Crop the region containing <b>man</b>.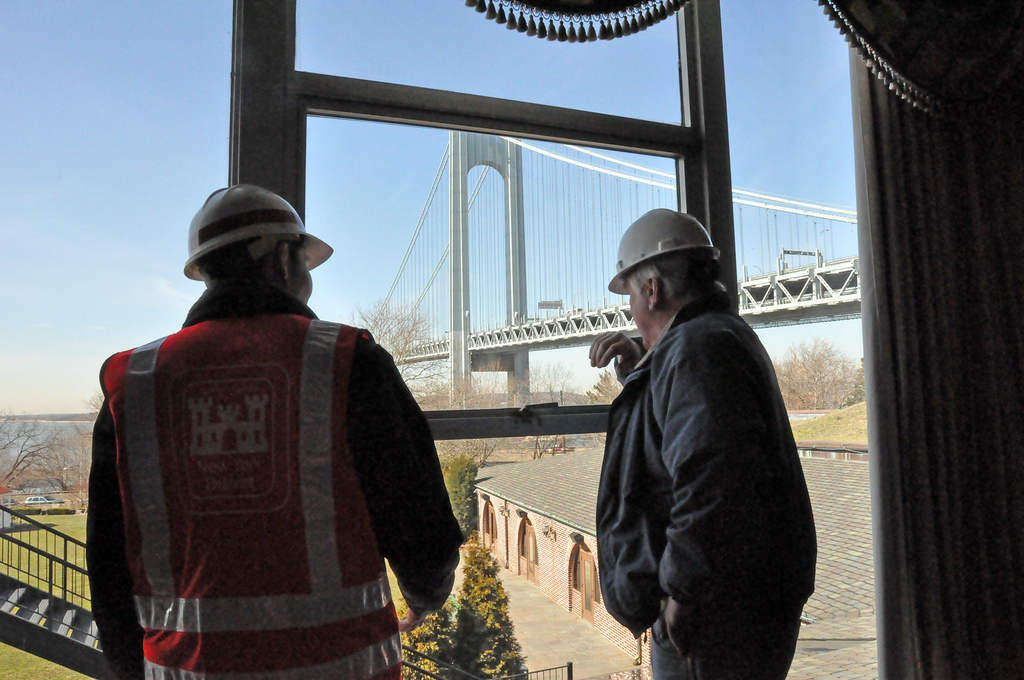
Crop region: rect(580, 194, 824, 679).
